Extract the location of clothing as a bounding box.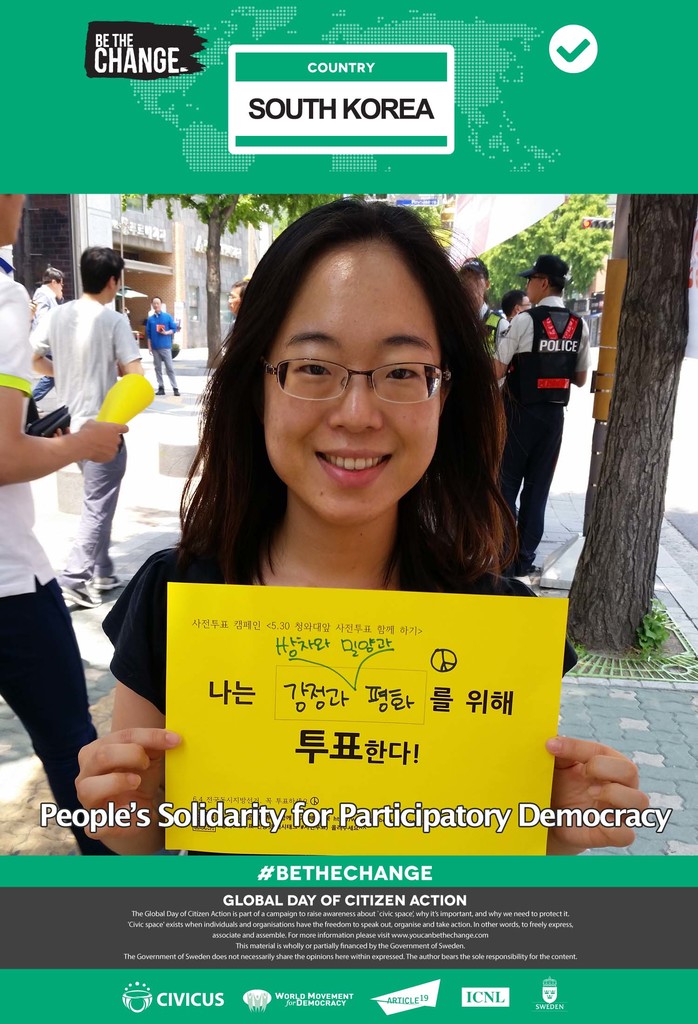
<bbox>0, 273, 53, 575</bbox>.
